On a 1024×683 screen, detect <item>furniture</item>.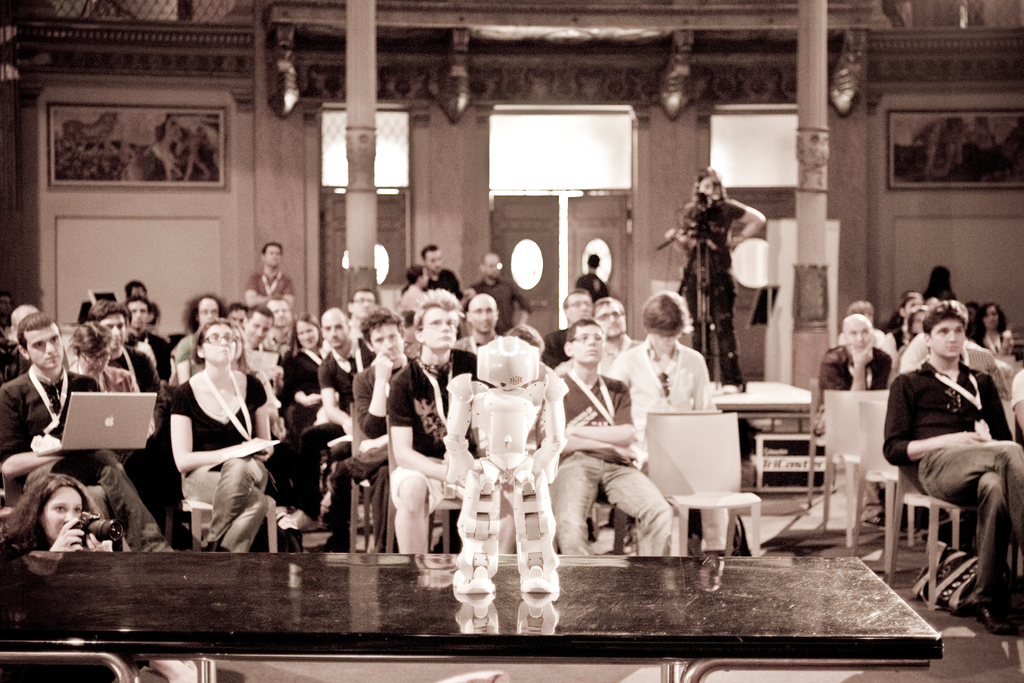
region(651, 406, 756, 554).
